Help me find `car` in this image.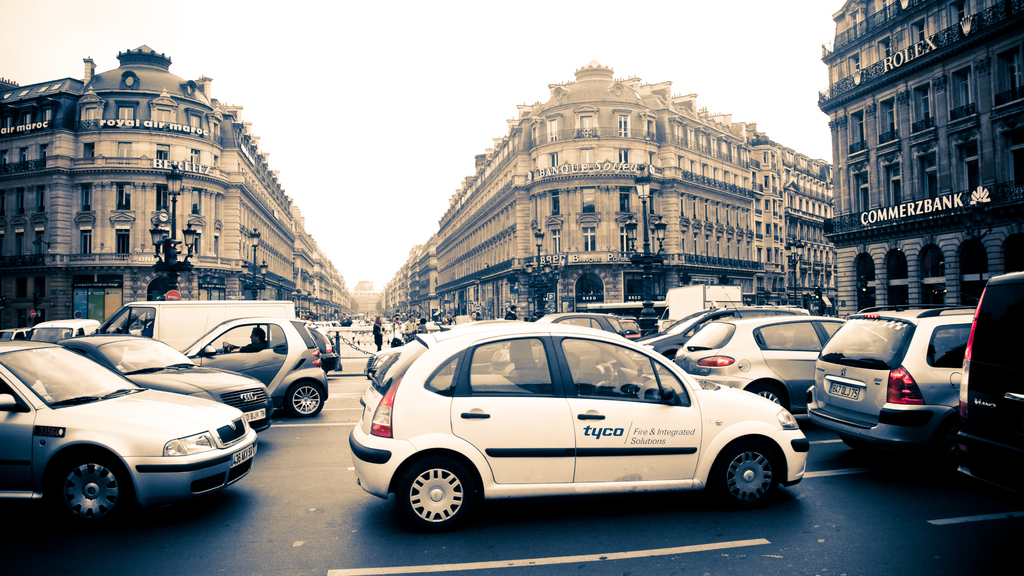
Found it: (x1=0, y1=339, x2=258, y2=529).
